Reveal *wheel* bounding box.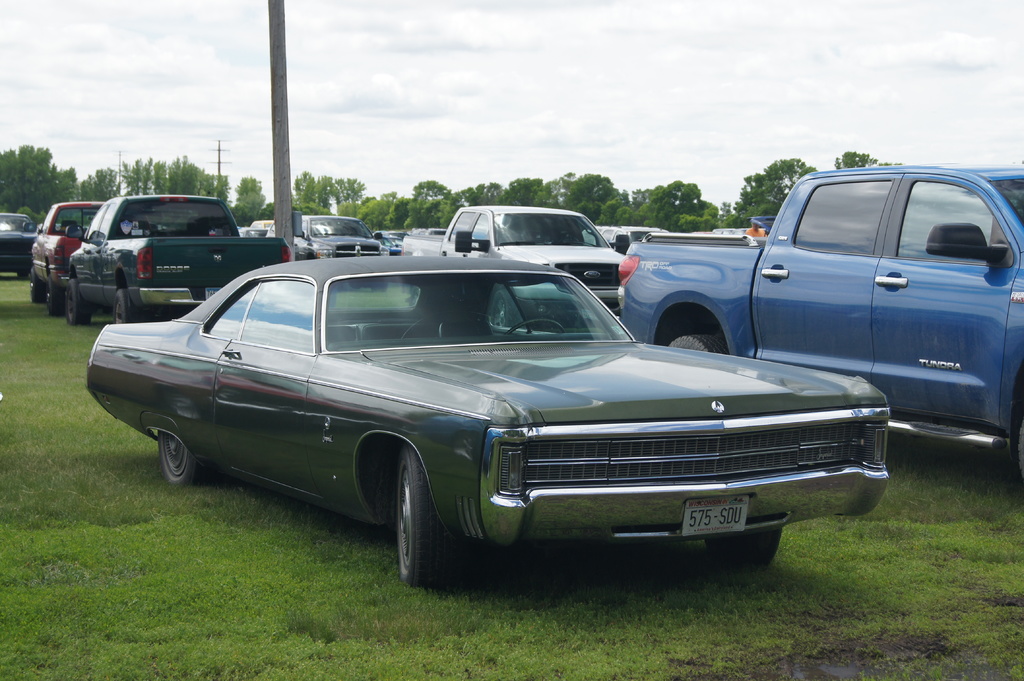
Revealed: <bbox>47, 272, 63, 316</bbox>.
